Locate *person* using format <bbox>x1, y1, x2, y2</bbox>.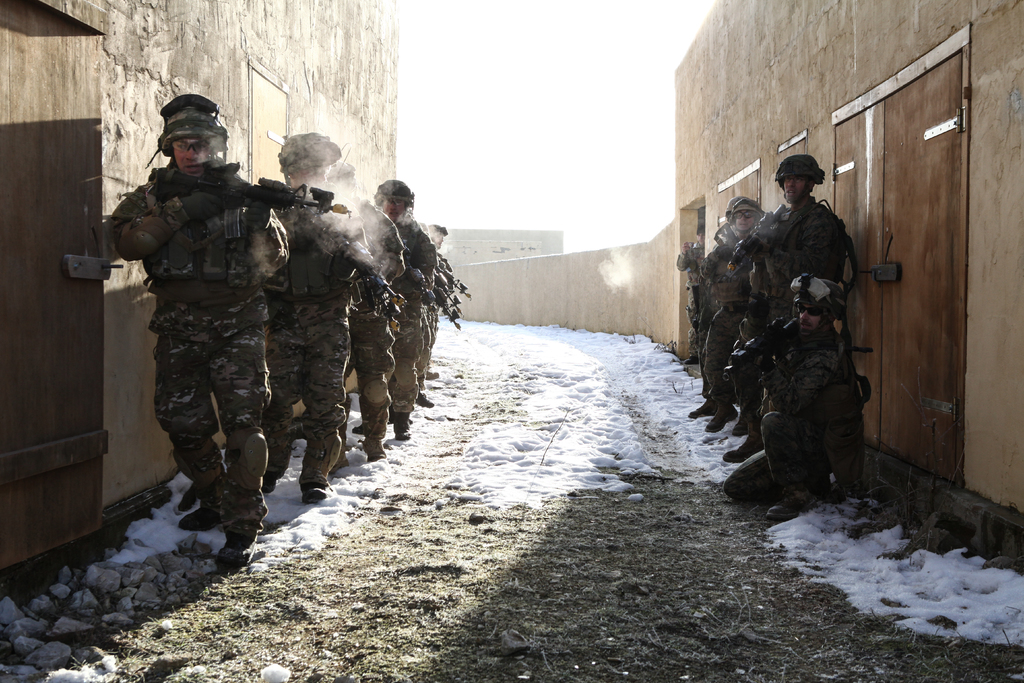
<bbox>721, 271, 858, 521</bbox>.
